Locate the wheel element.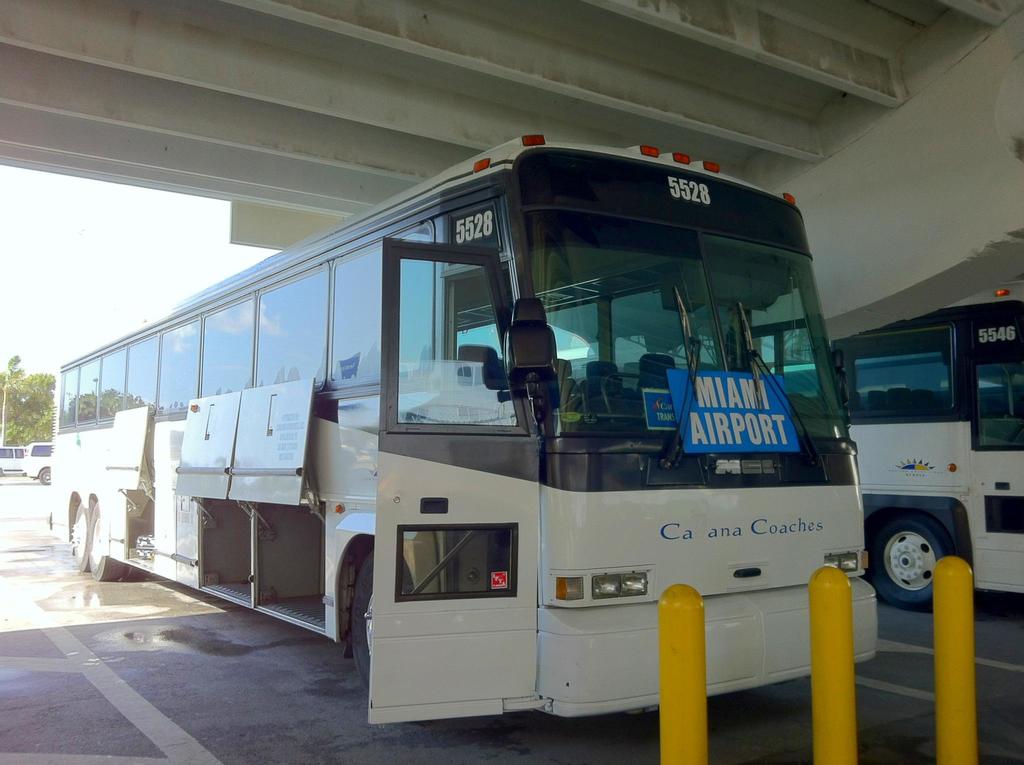
Element bbox: <region>874, 515, 981, 605</region>.
